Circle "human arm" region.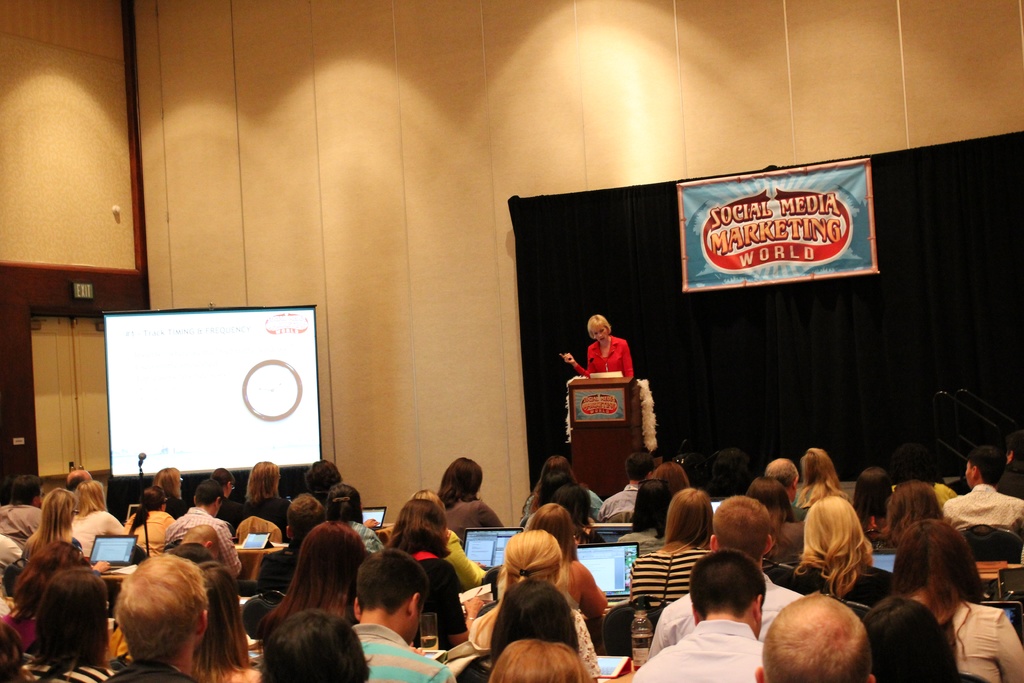
Region: [x1=214, y1=518, x2=243, y2=577].
